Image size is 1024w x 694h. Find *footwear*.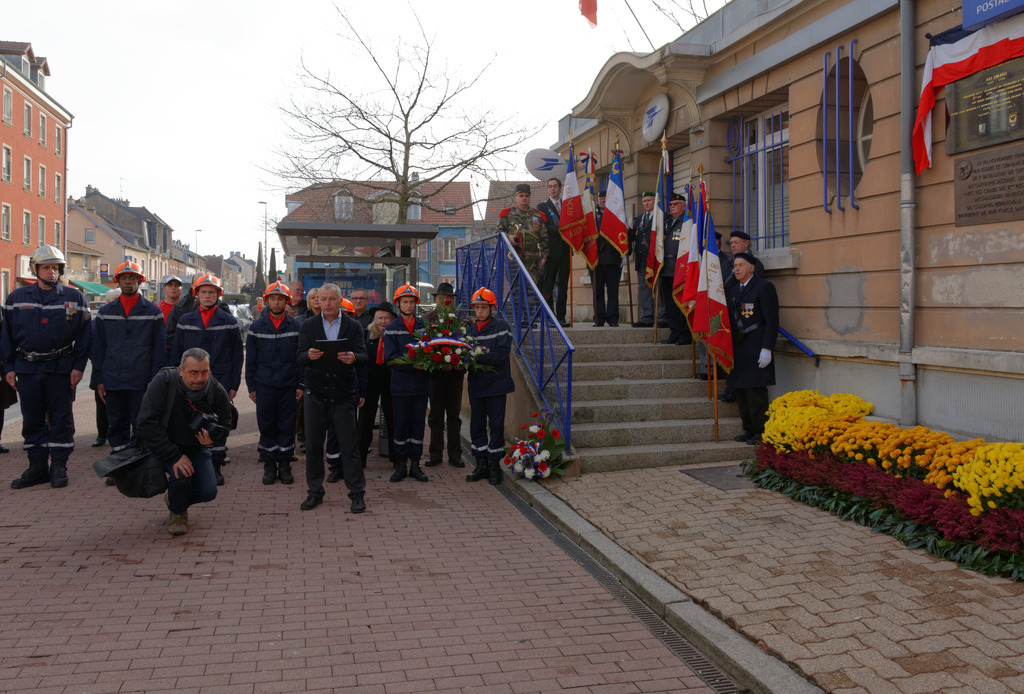
{"left": 487, "top": 466, "right": 502, "bottom": 484}.
